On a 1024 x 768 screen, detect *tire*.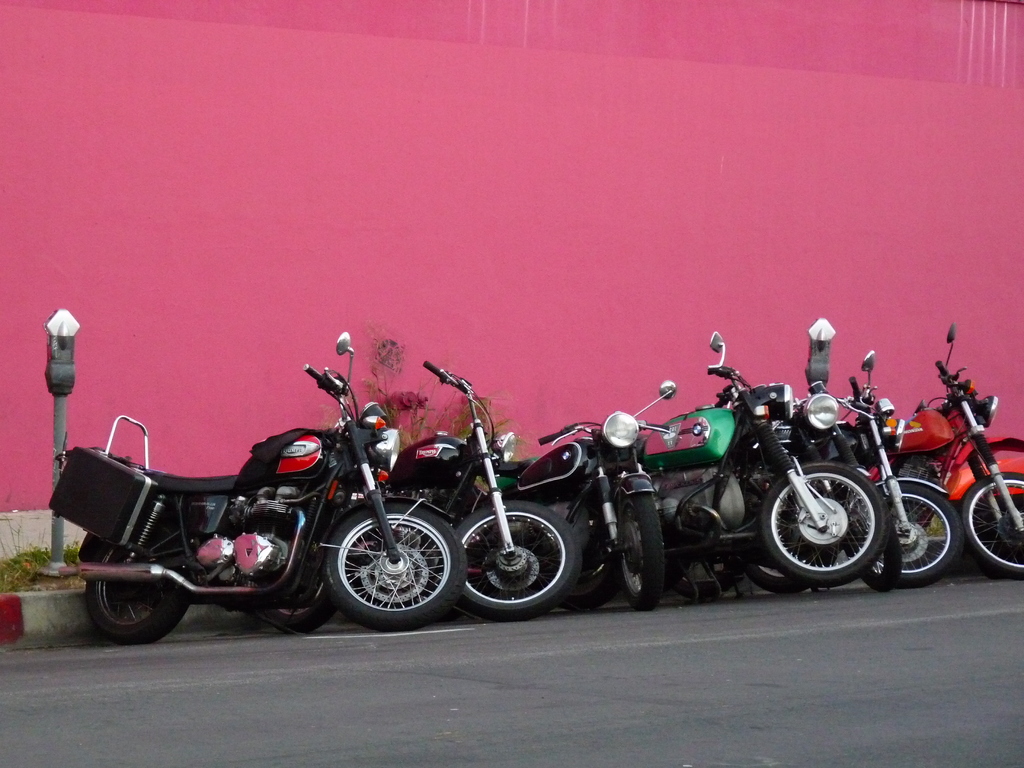
321, 500, 465, 630.
